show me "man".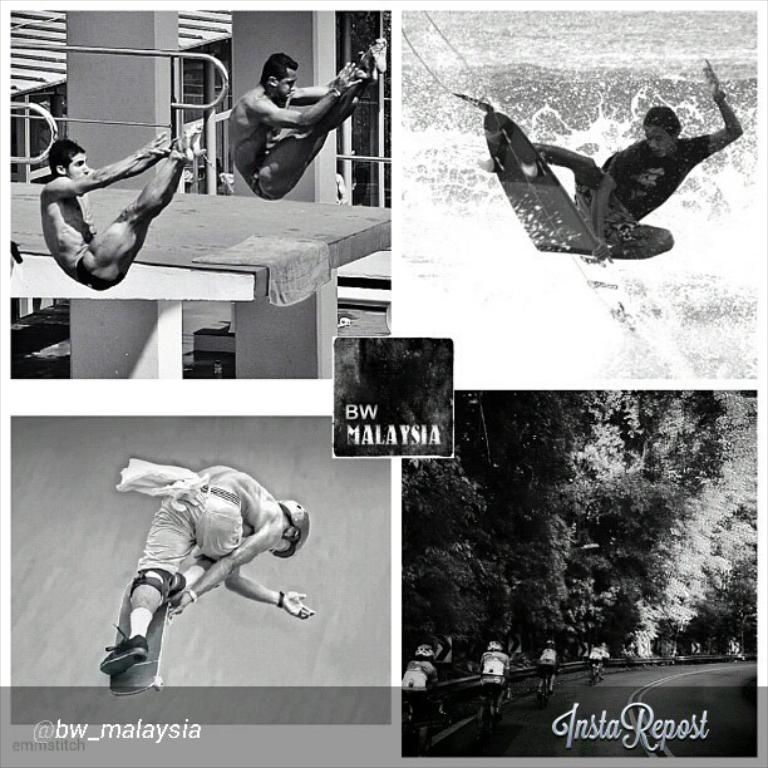
"man" is here: 478 639 508 714.
